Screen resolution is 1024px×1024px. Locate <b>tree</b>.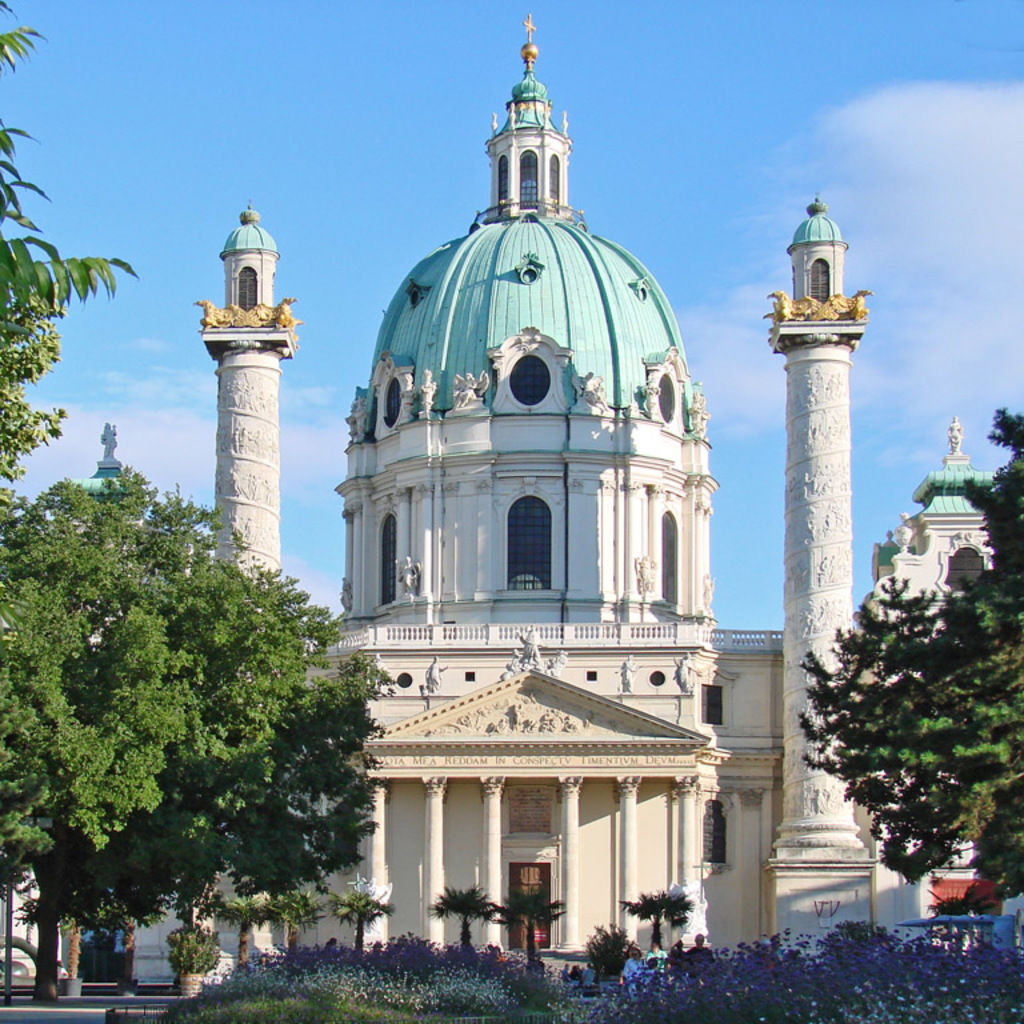
x1=499, y1=879, x2=569, y2=995.
